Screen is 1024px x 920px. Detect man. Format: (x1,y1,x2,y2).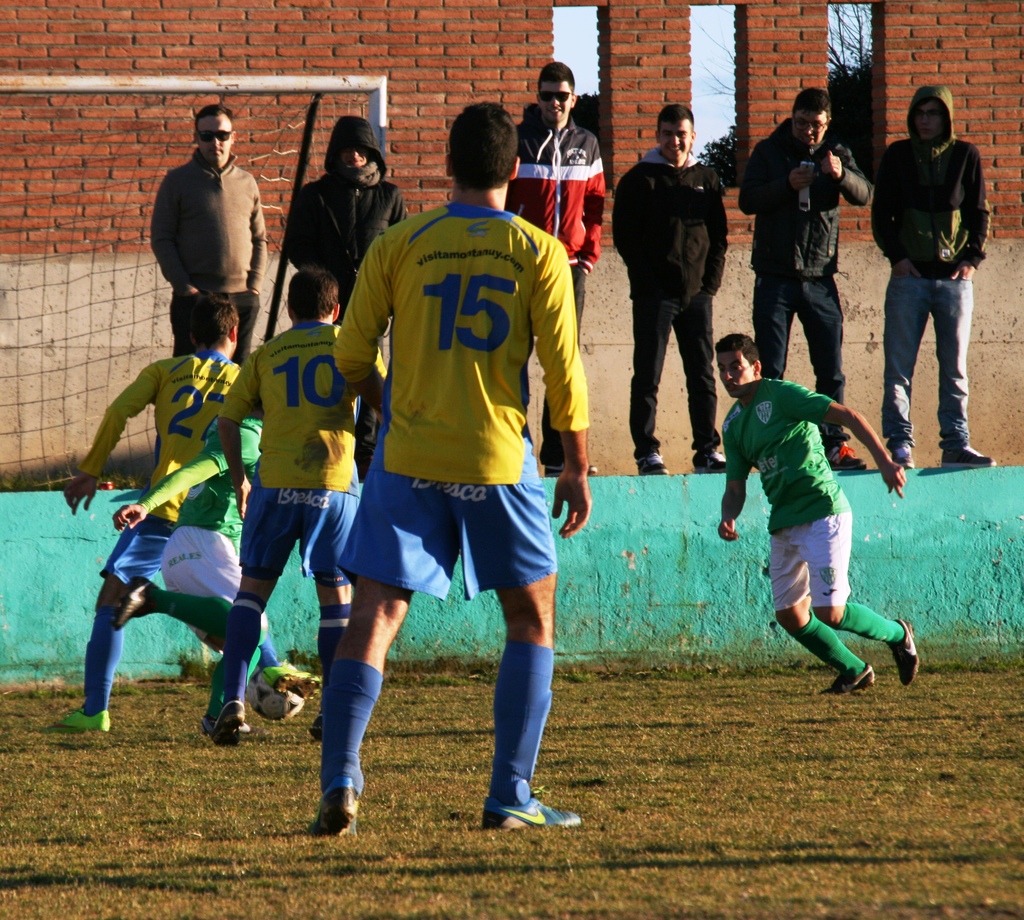
(712,331,925,691).
